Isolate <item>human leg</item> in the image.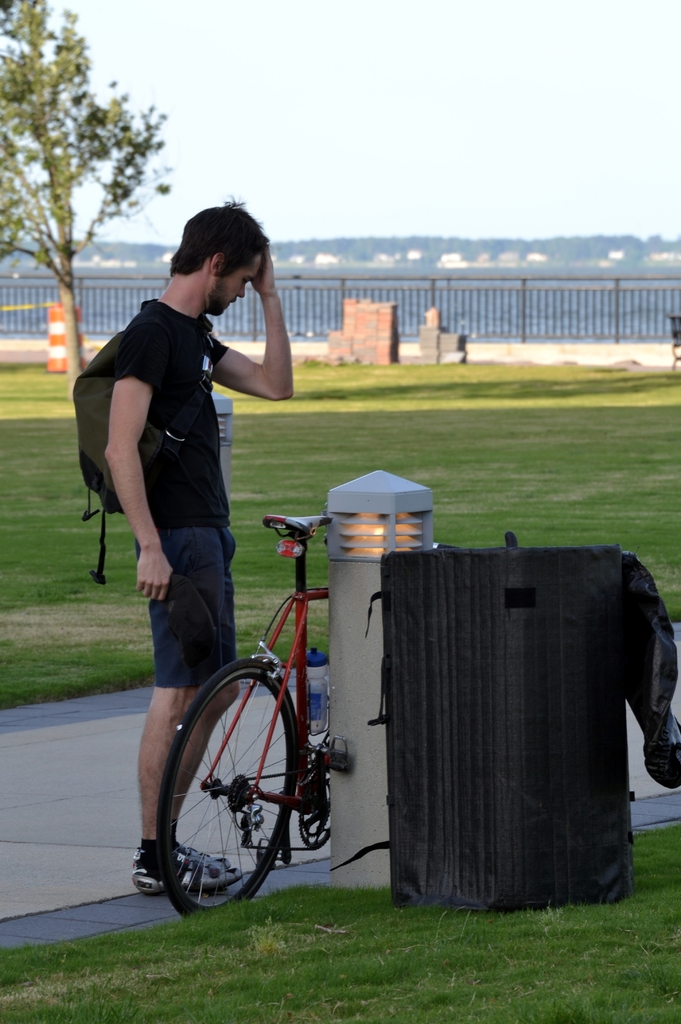
Isolated region: 133/688/243/896.
